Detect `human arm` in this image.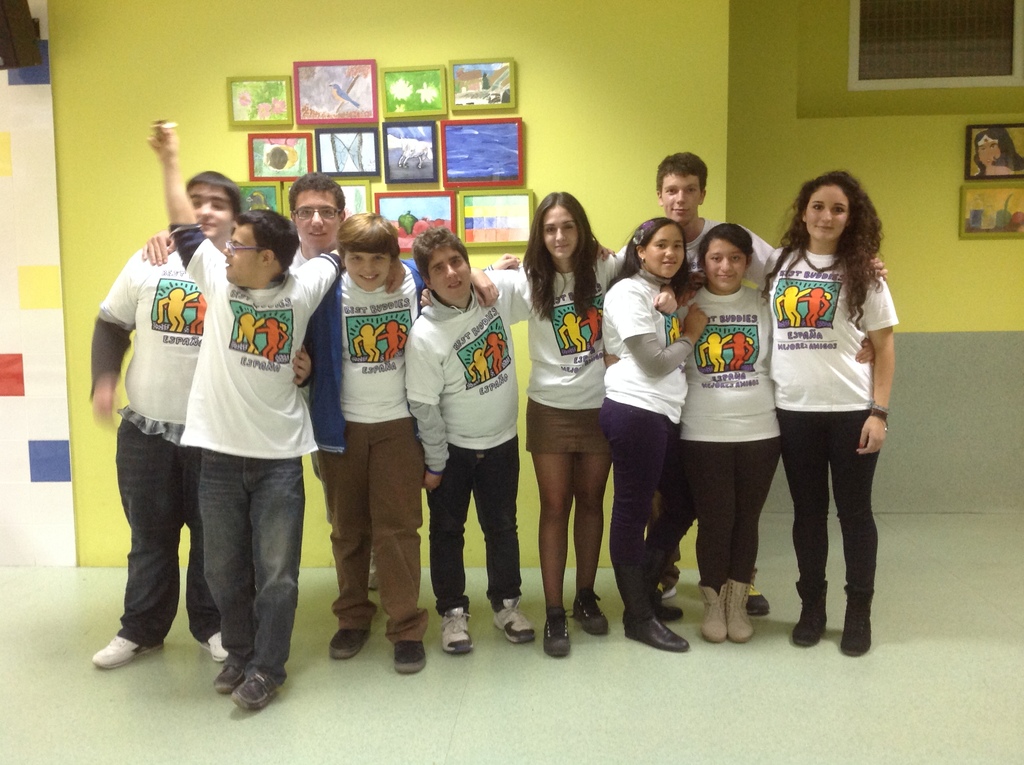
Detection: x1=143 y1=224 x2=181 y2=265.
